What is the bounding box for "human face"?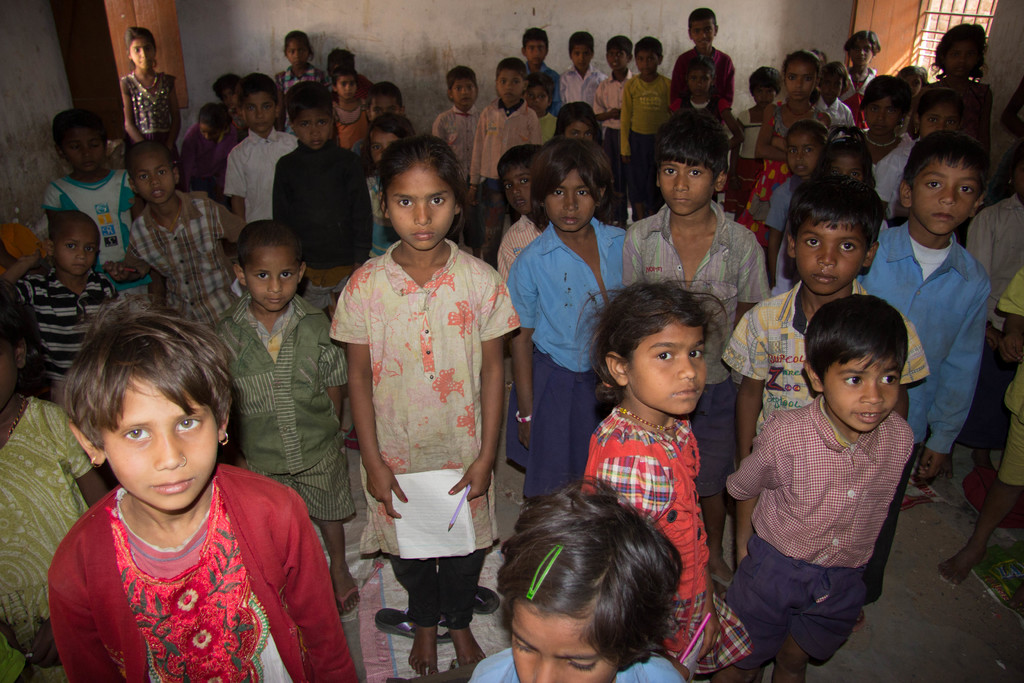
[left=824, top=149, right=868, bottom=183].
